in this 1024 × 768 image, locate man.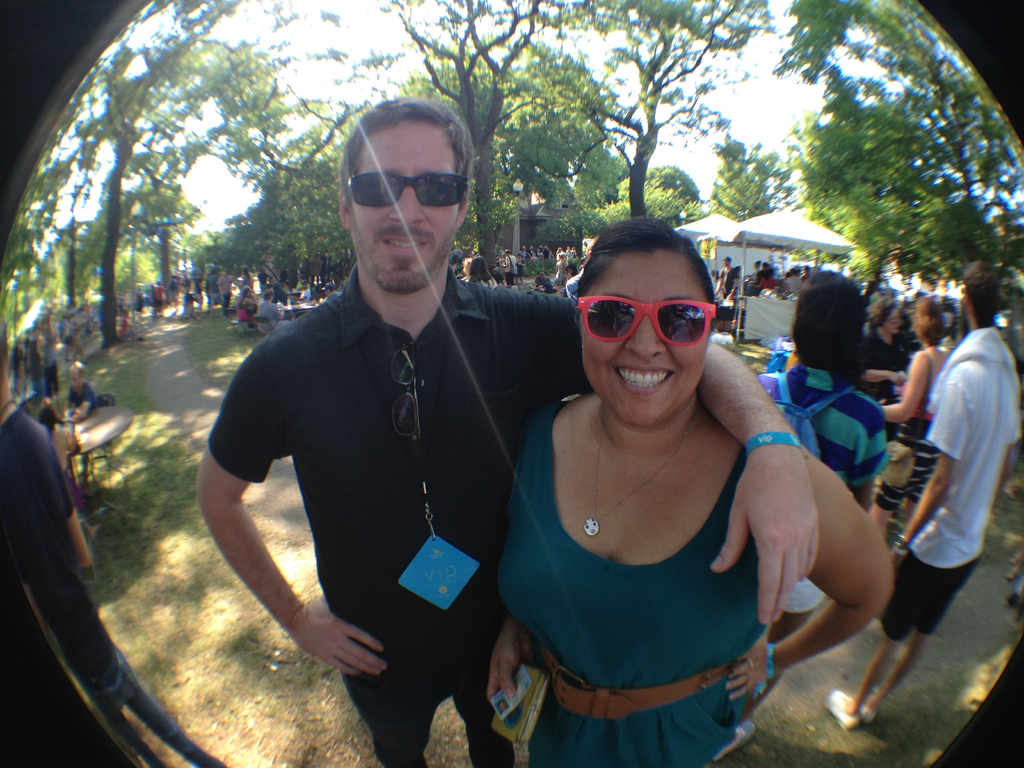
Bounding box: detection(0, 392, 207, 767).
